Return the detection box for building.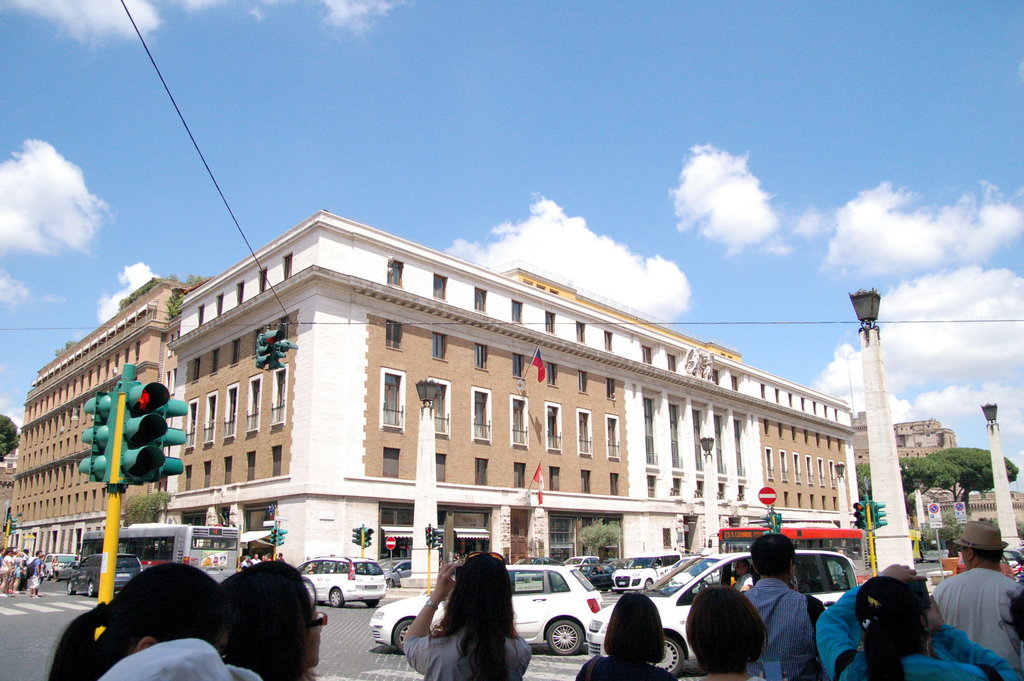
left=851, top=411, right=1023, bottom=527.
